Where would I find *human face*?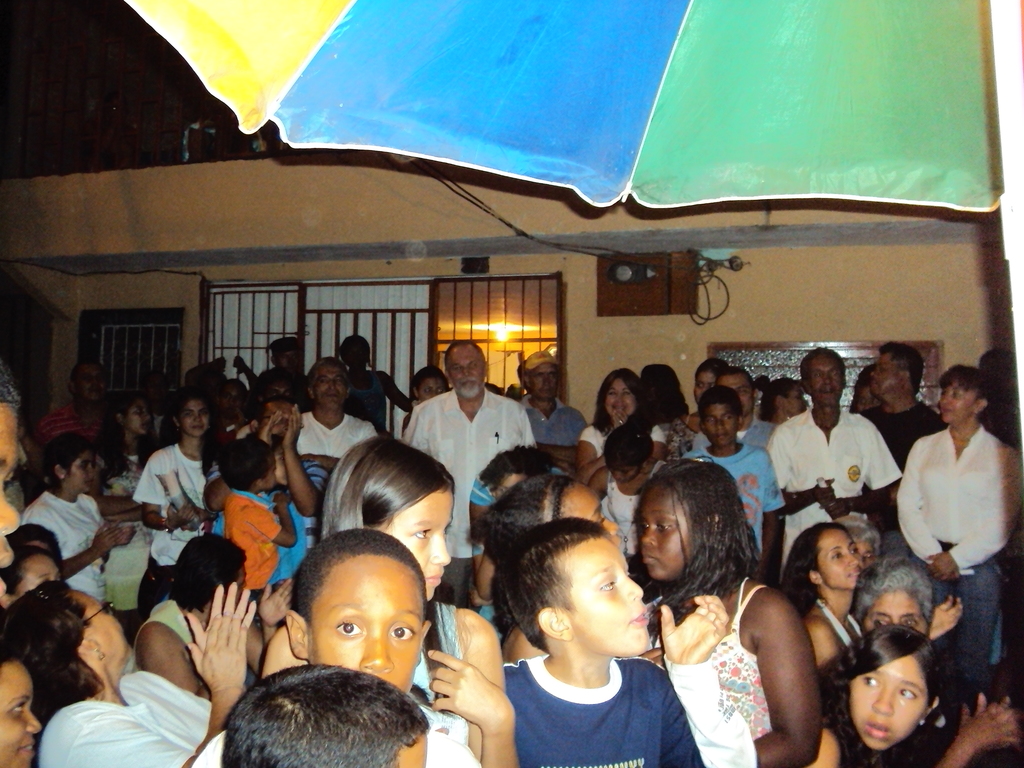
At x1=182 y1=399 x2=212 y2=439.
